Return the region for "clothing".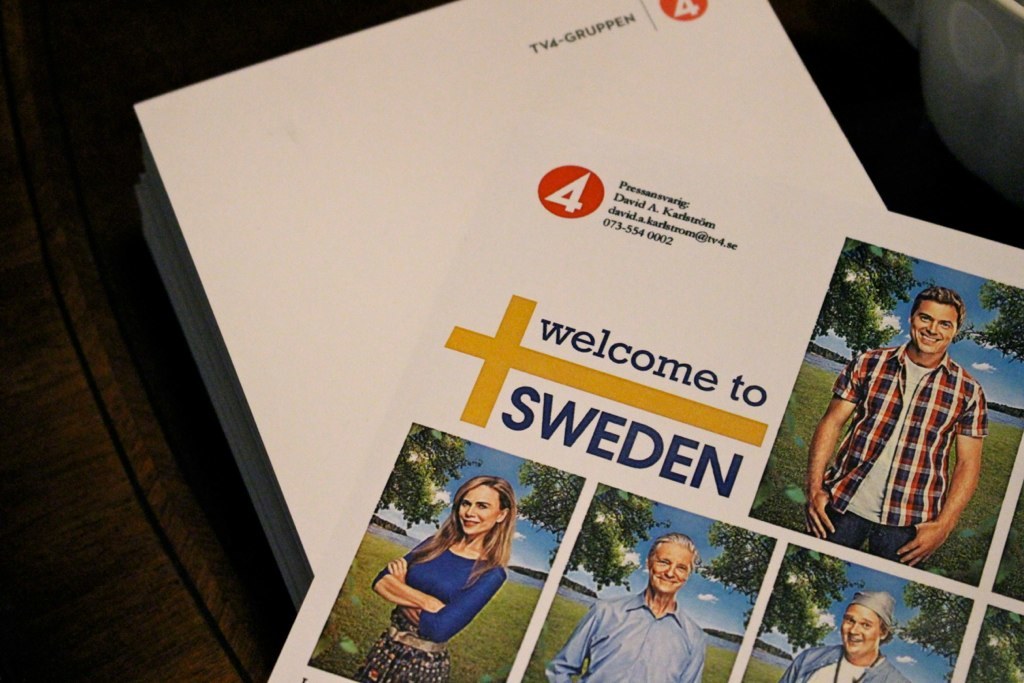
pyautogui.locateOnScreen(816, 340, 992, 573).
